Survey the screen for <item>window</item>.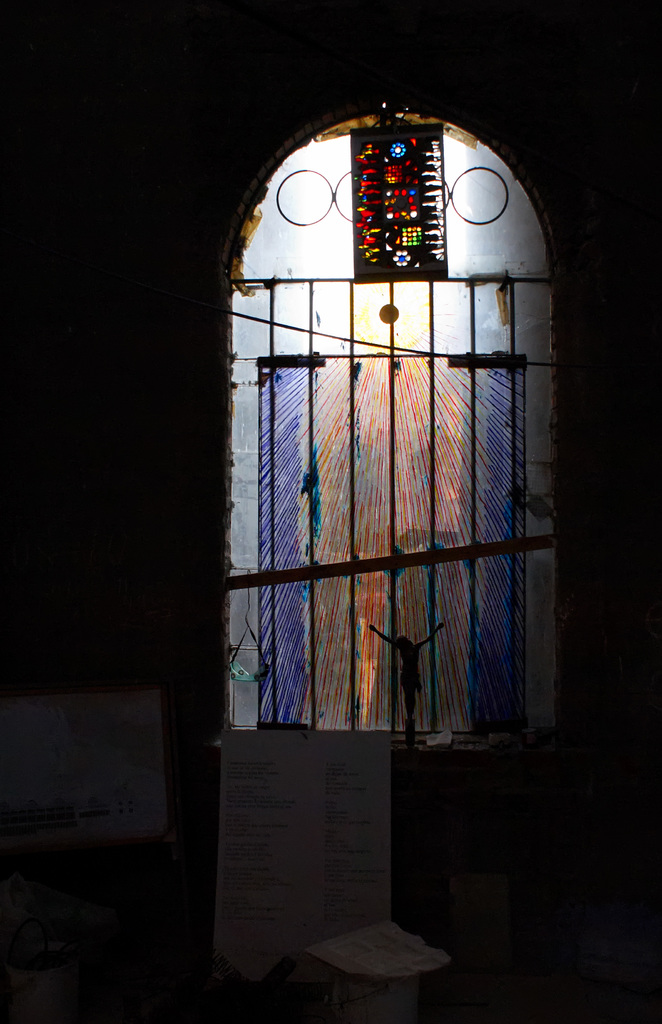
Survey found: 197/109/549/743.
